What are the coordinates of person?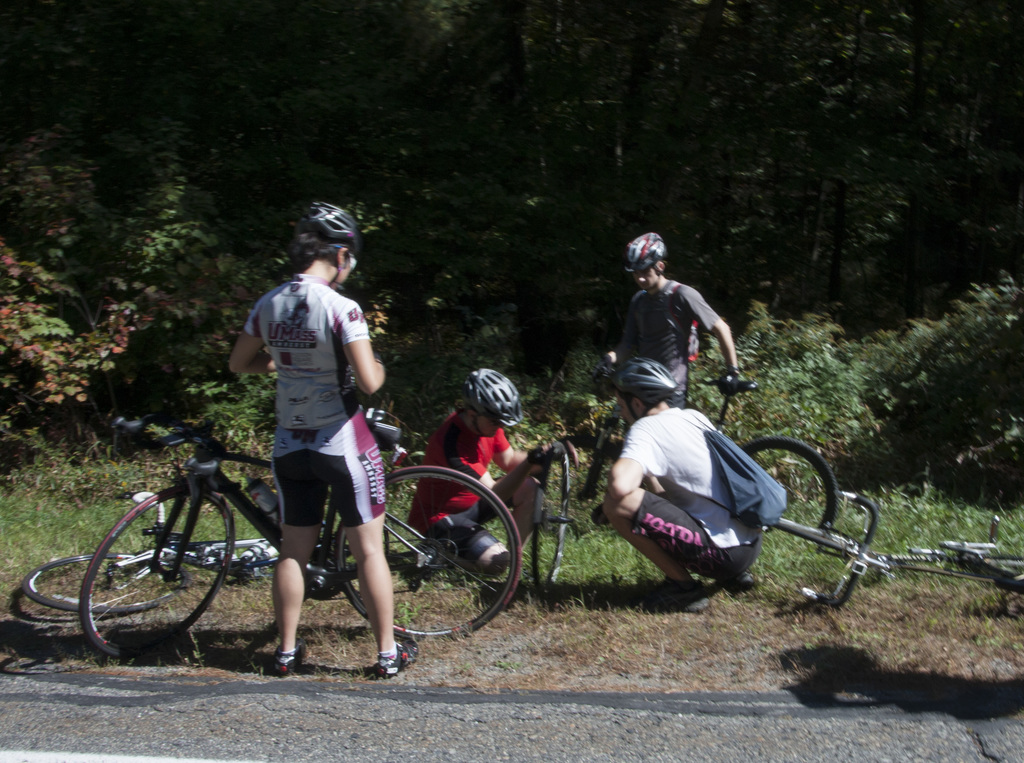
236, 188, 411, 663.
